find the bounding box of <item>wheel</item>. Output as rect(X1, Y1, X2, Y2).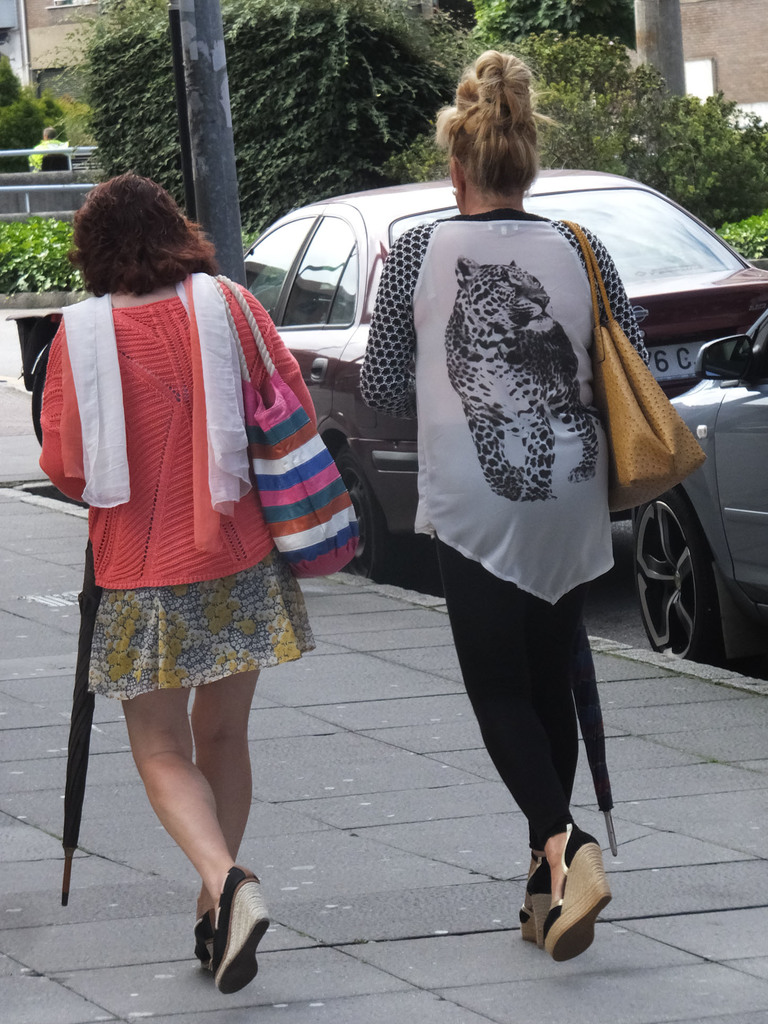
rect(657, 499, 735, 655).
